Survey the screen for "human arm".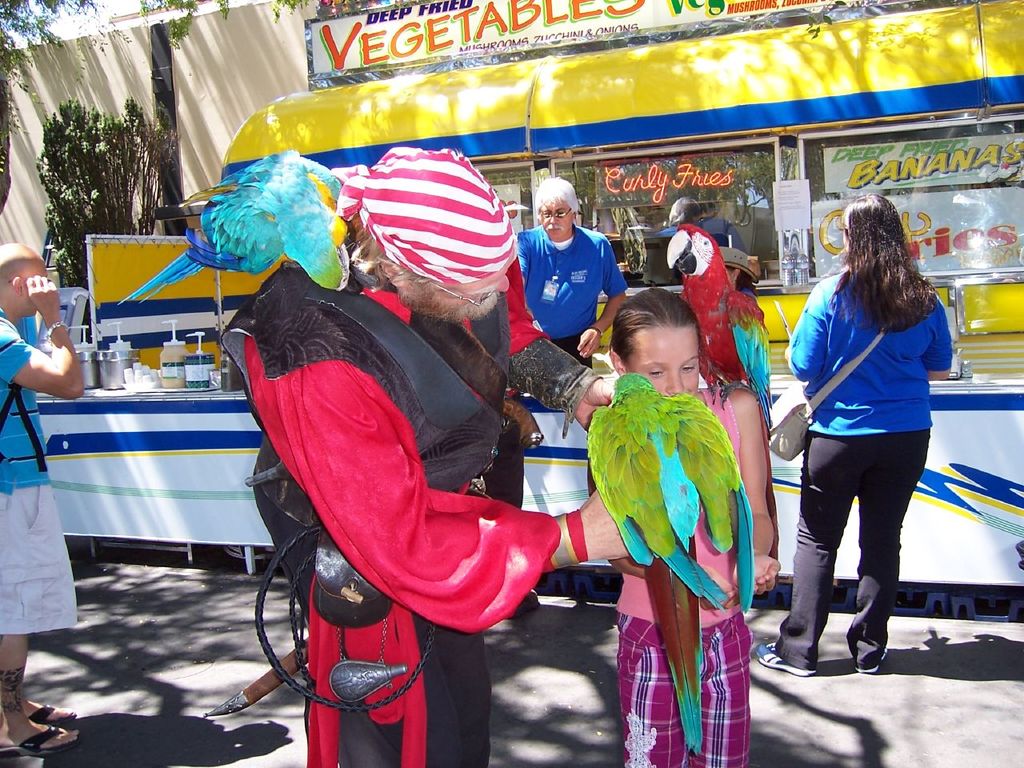
Survey found: bbox=(507, 259, 612, 433).
